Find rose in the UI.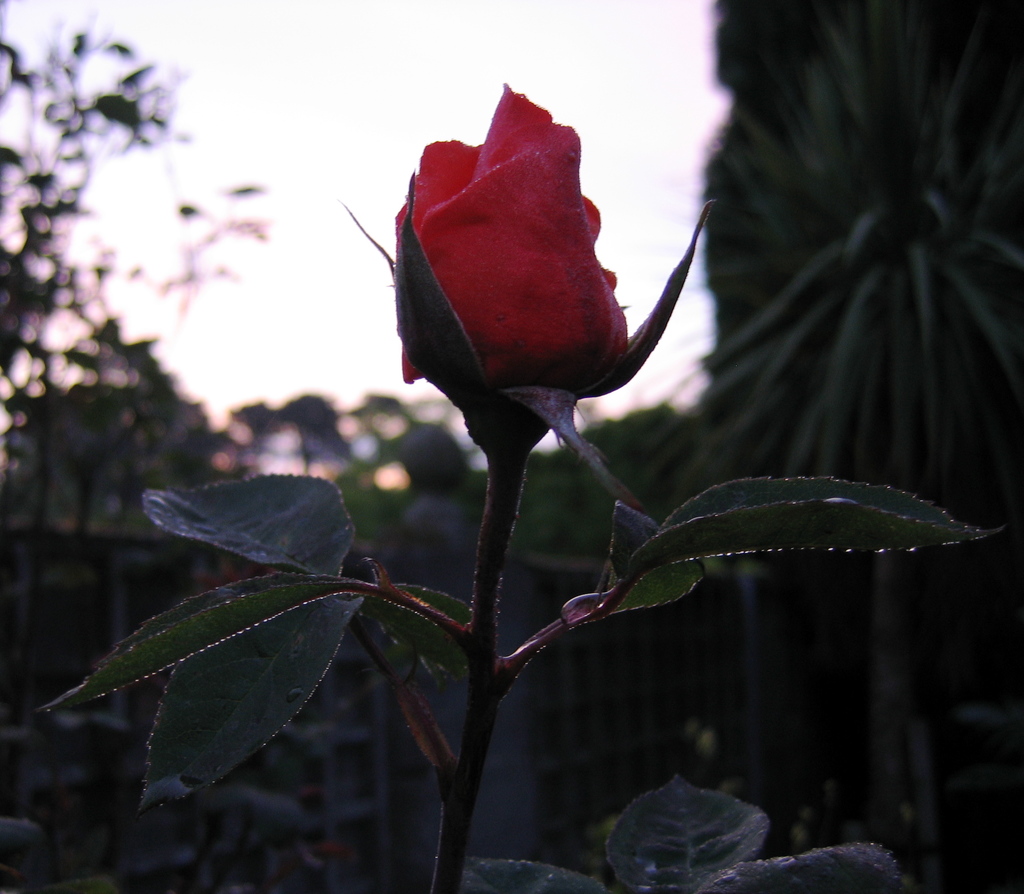
UI element at [396, 81, 629, 379].
